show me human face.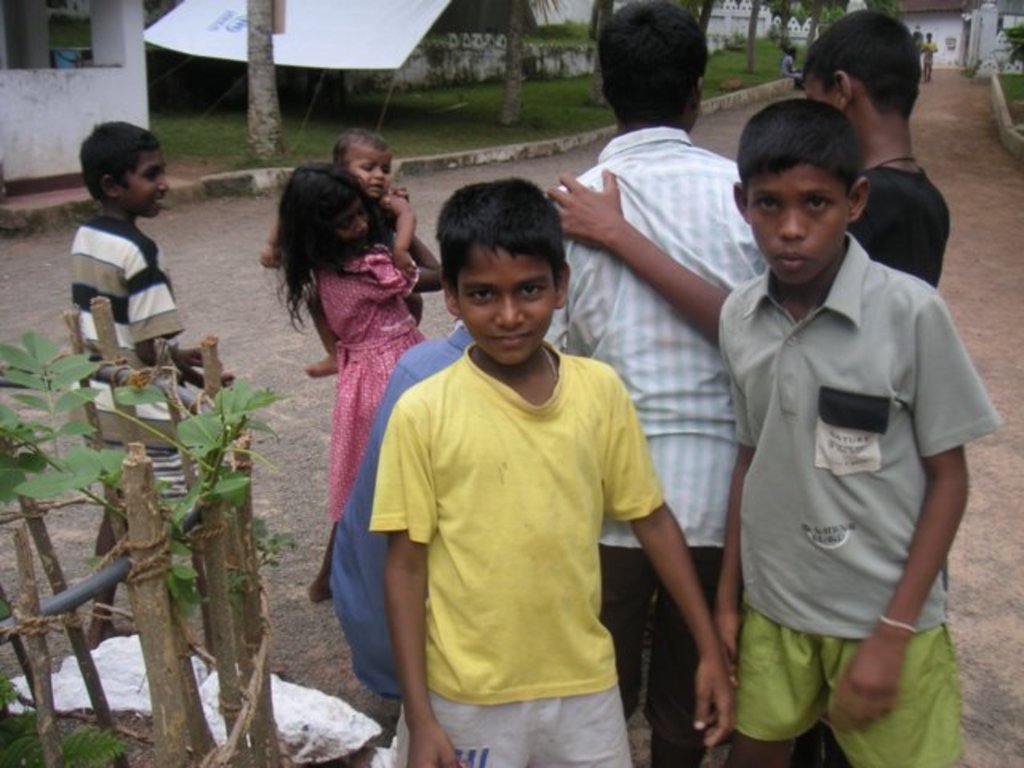
human face is here: bbox(450, 237, 557, 365).
